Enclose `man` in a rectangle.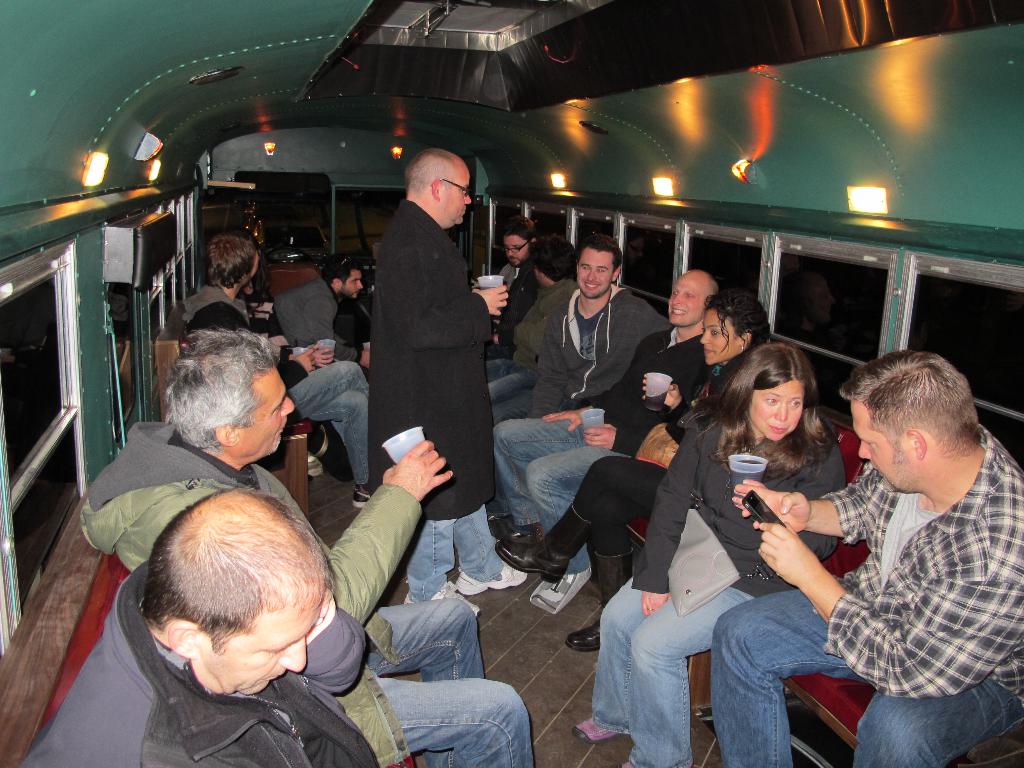
region(490, 271, 721, 614).
